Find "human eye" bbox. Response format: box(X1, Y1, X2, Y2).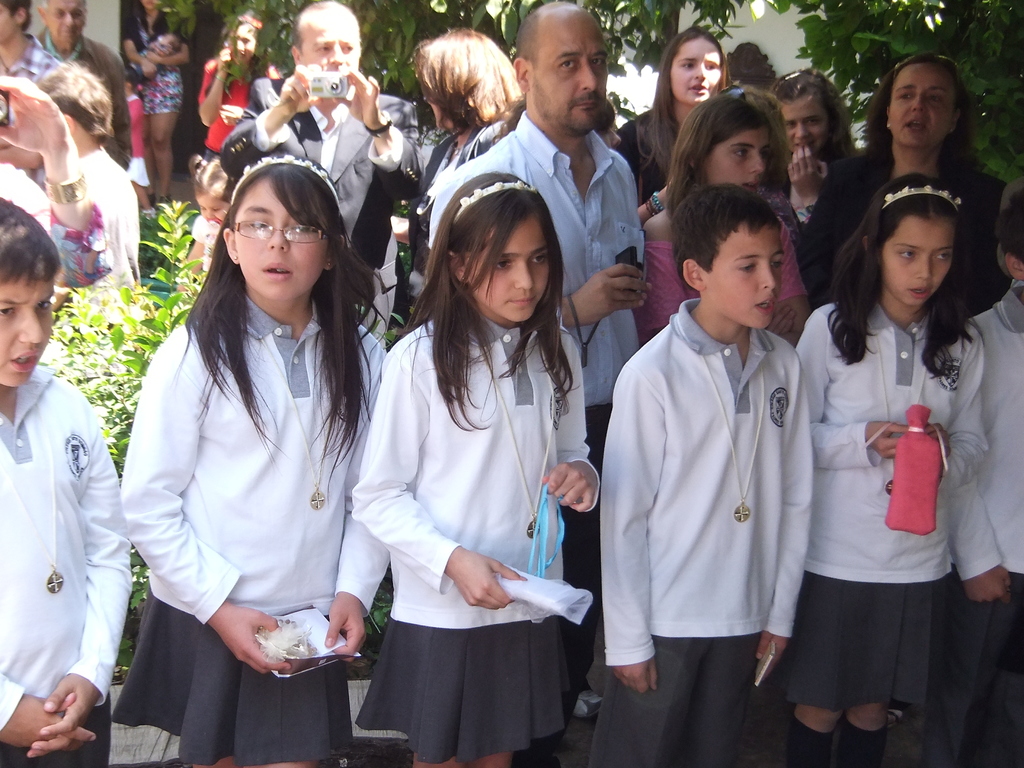
box(898, 248, 915, 259).
